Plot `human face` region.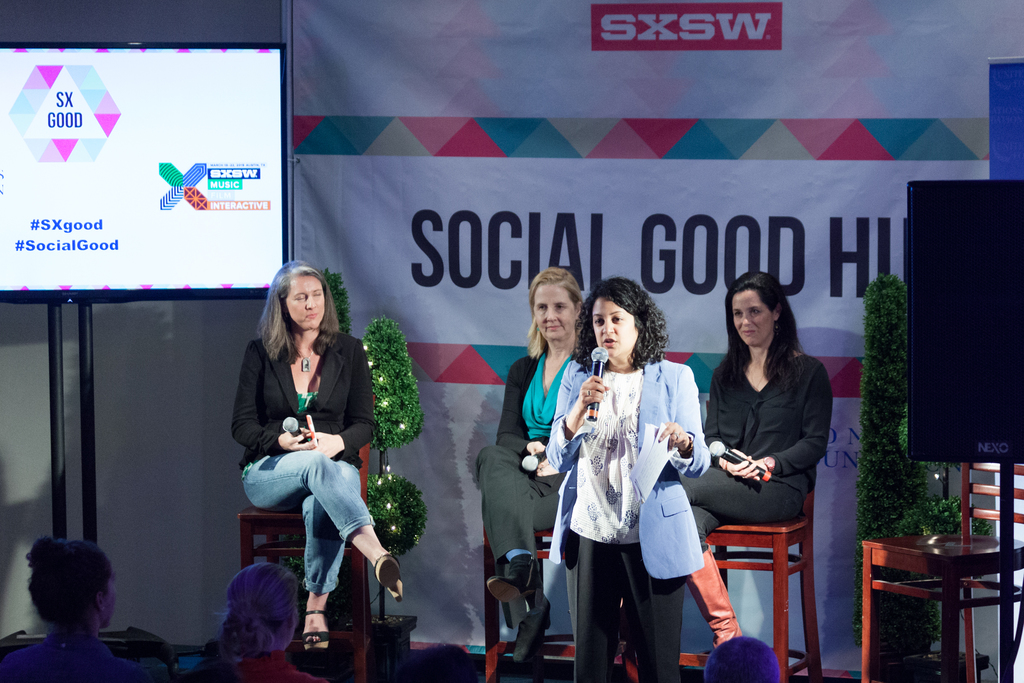
Plotted at (left=524, top=284, right=577, bottom=343).
